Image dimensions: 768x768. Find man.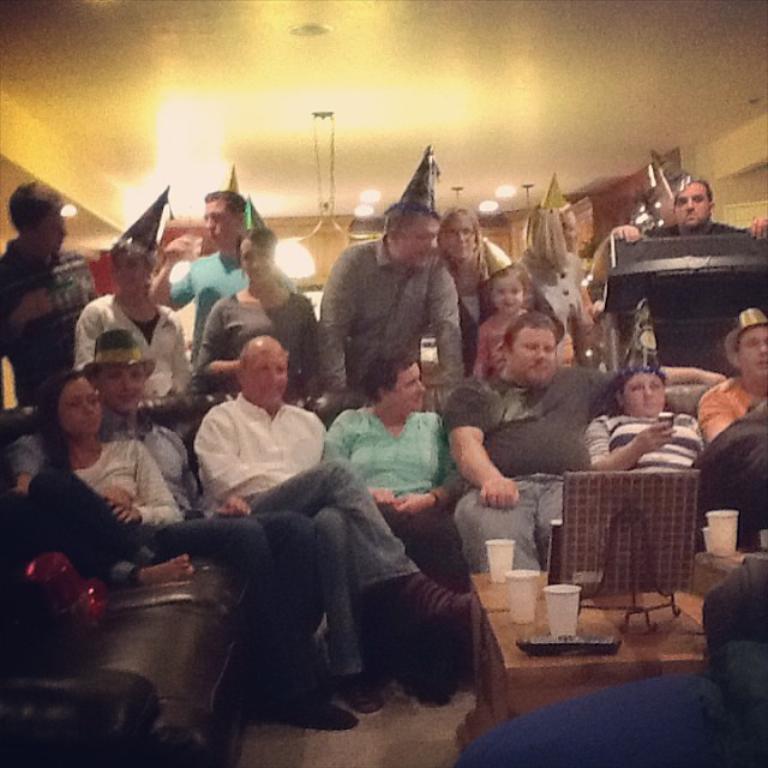
[x1=592, y1=175, x2=767, y2=286].
